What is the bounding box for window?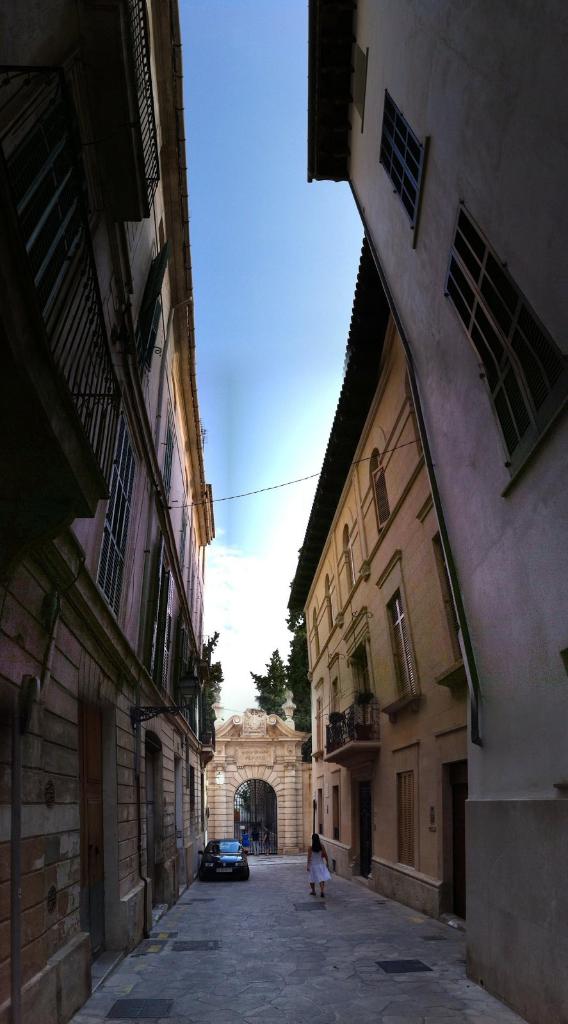
<box>397,735,423,868</box>.
